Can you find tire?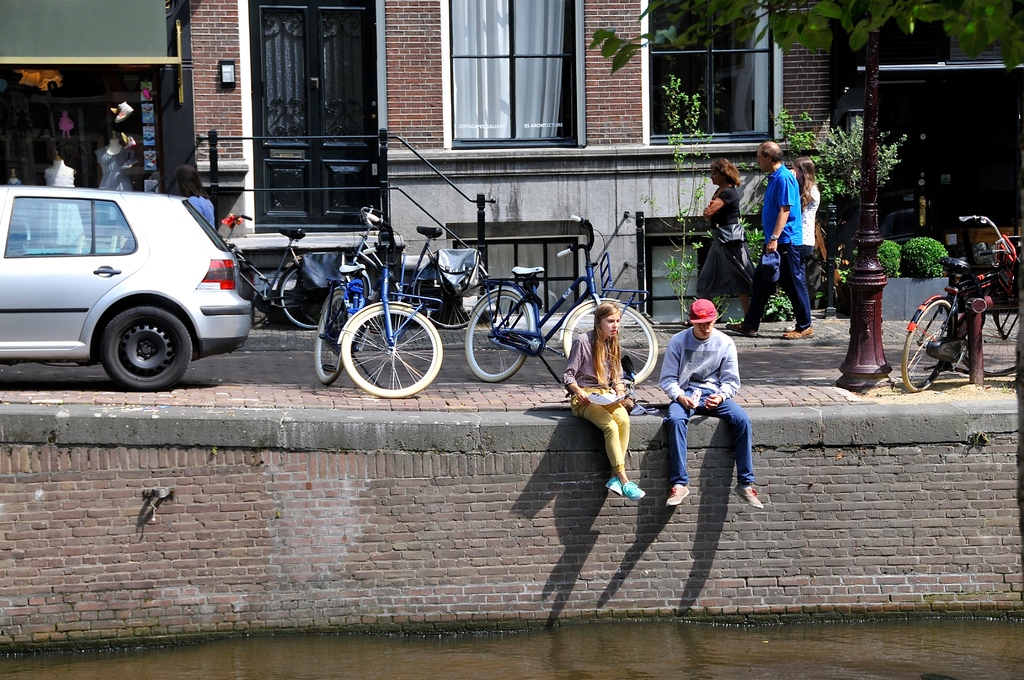
Yes, bounding box: (left=323, top=261, right=372, bottom=346).
